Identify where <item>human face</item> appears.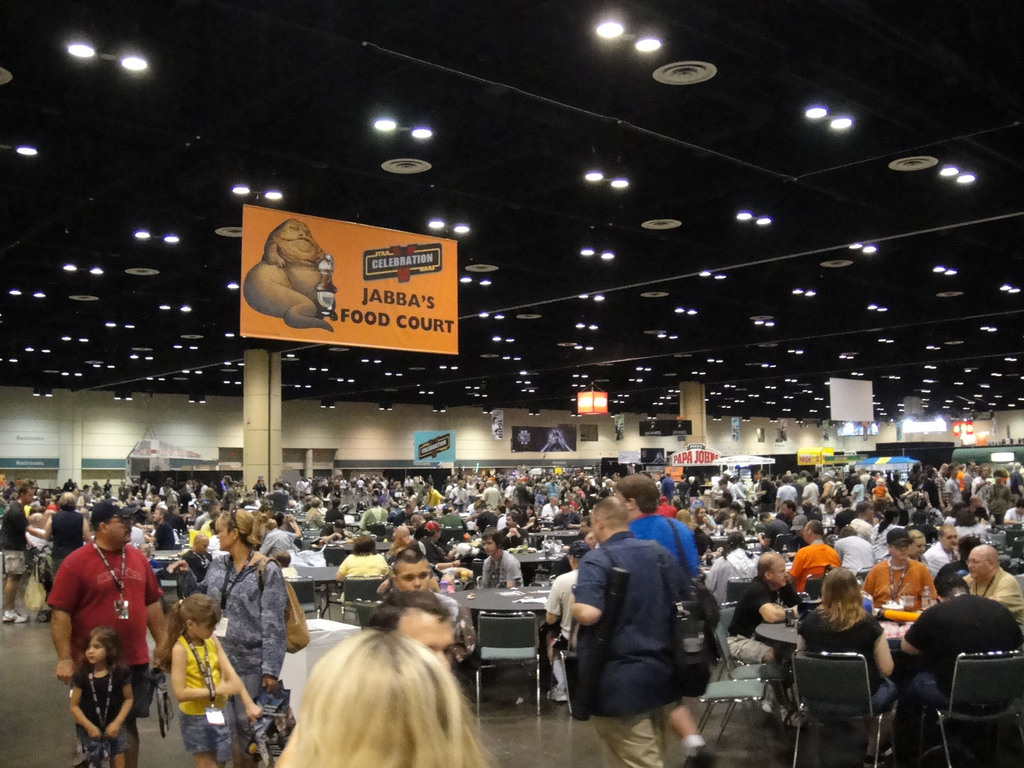
Appears at l=768, t=559, r=789, b=590.
